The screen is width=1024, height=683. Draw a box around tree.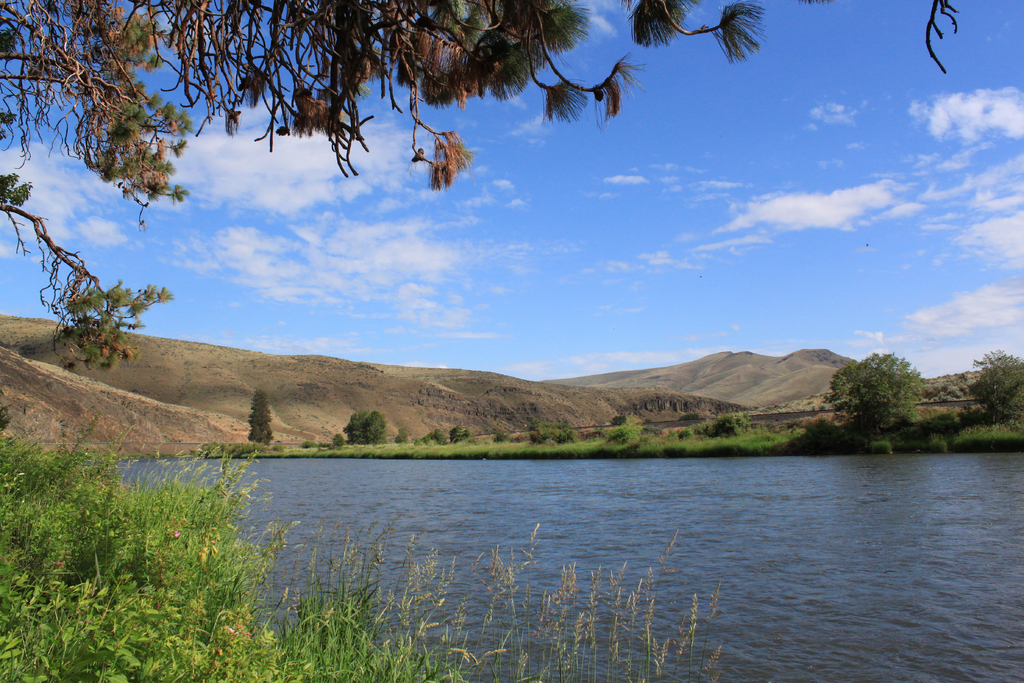
[418, 427, 443, 445].
